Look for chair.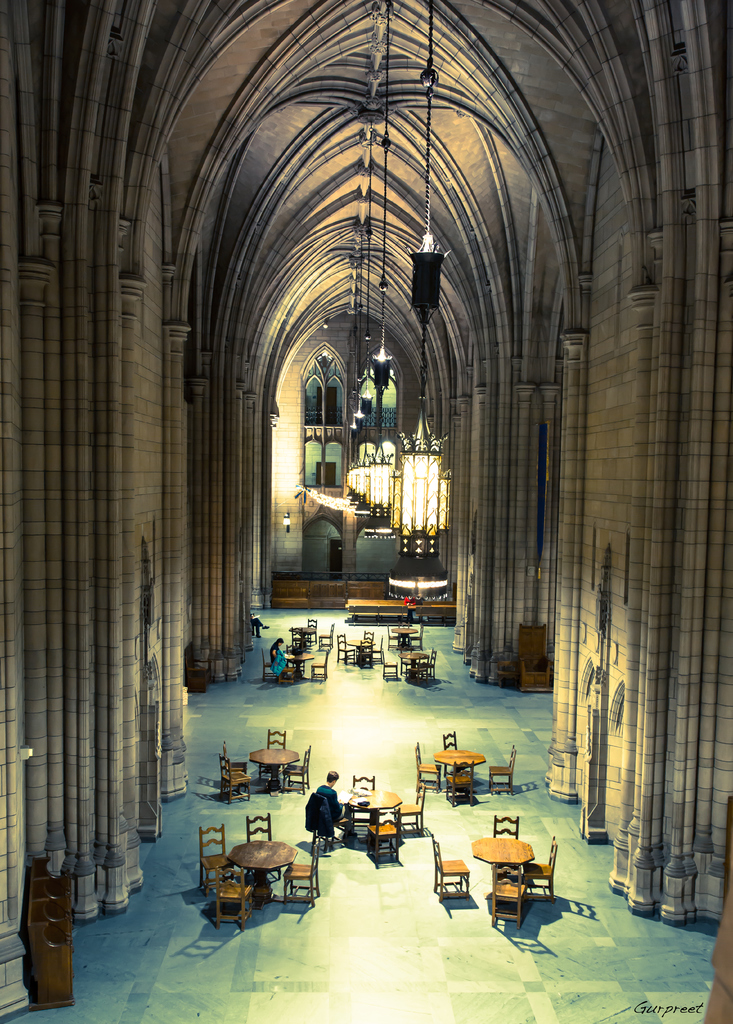
Found: locate(217, 756, 248, 798).
